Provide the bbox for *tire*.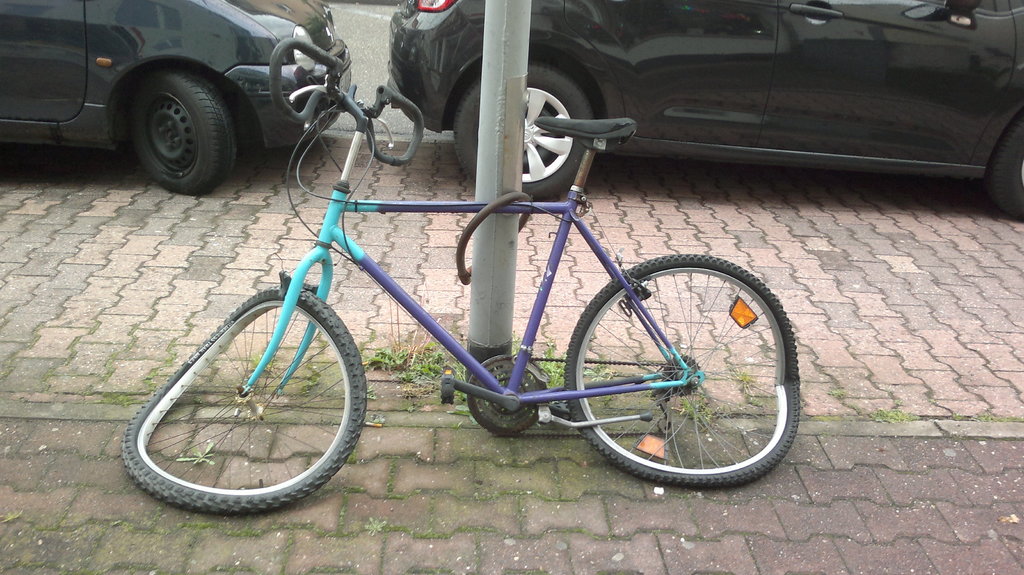
[x1=562, y1=248, x2=799, y2=490].
